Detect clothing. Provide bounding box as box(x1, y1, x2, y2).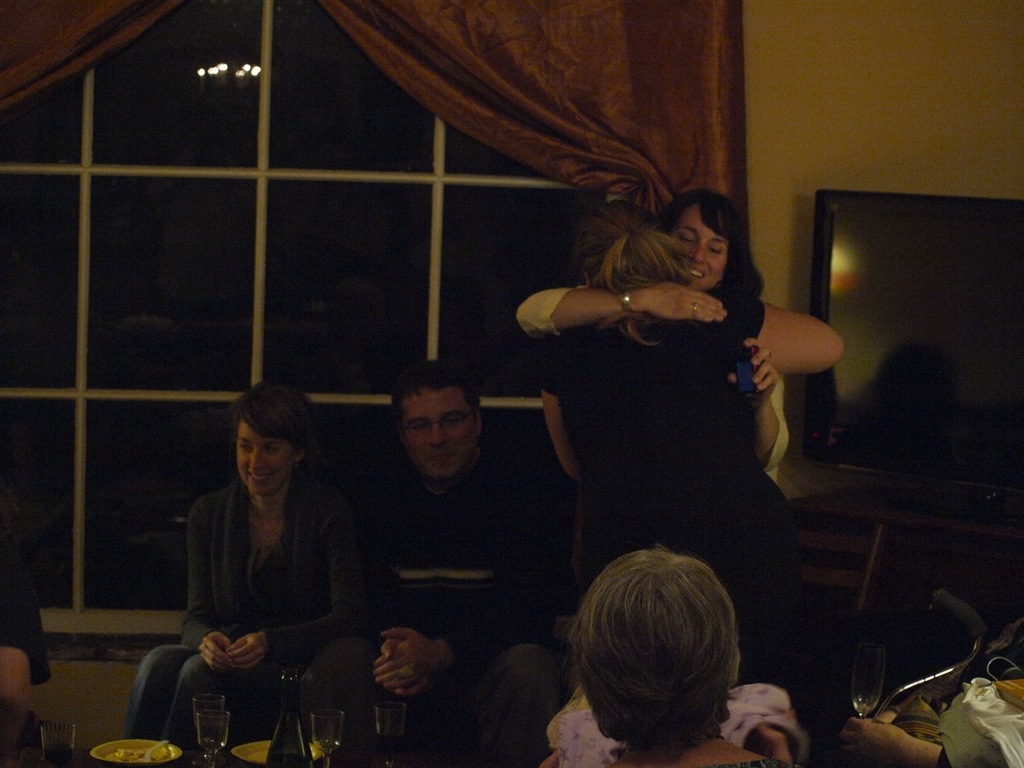
box(297, 441, 566, 767).
